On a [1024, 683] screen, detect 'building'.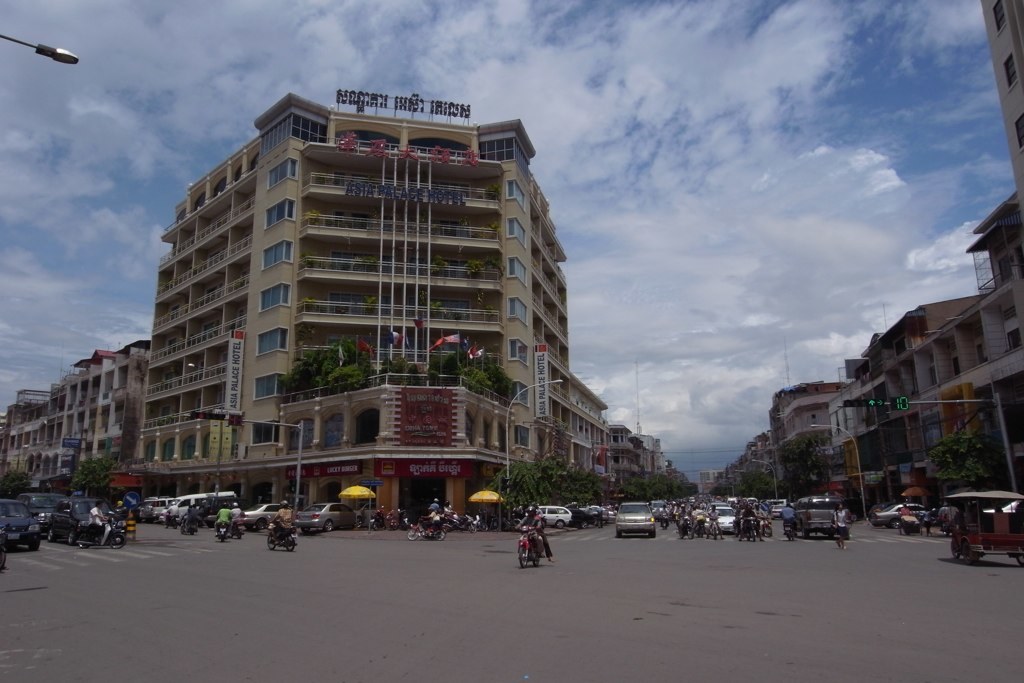
(left=833, top=352, right=878, bottom=486).
